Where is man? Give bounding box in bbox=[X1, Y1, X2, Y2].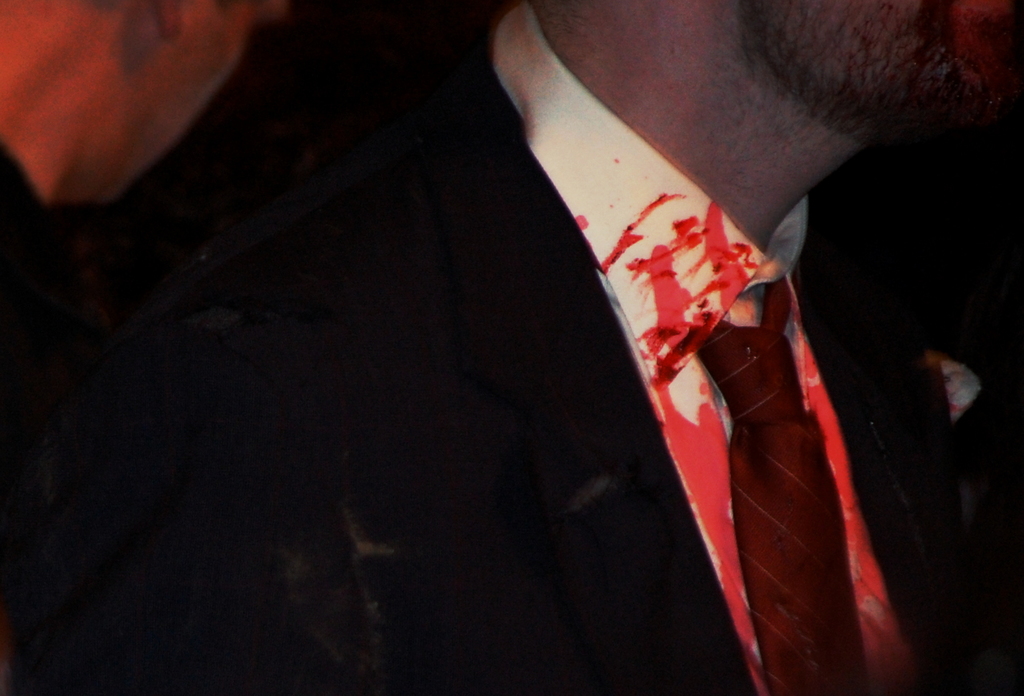
bbox=[173, 0, 1023, 695].
